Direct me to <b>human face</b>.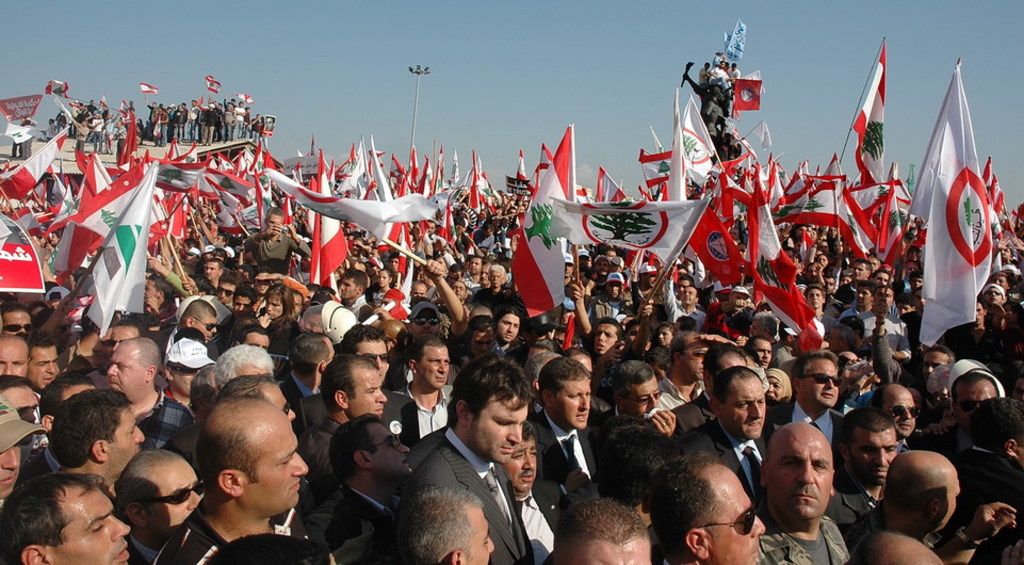
Direction: 26/346/58/389.
